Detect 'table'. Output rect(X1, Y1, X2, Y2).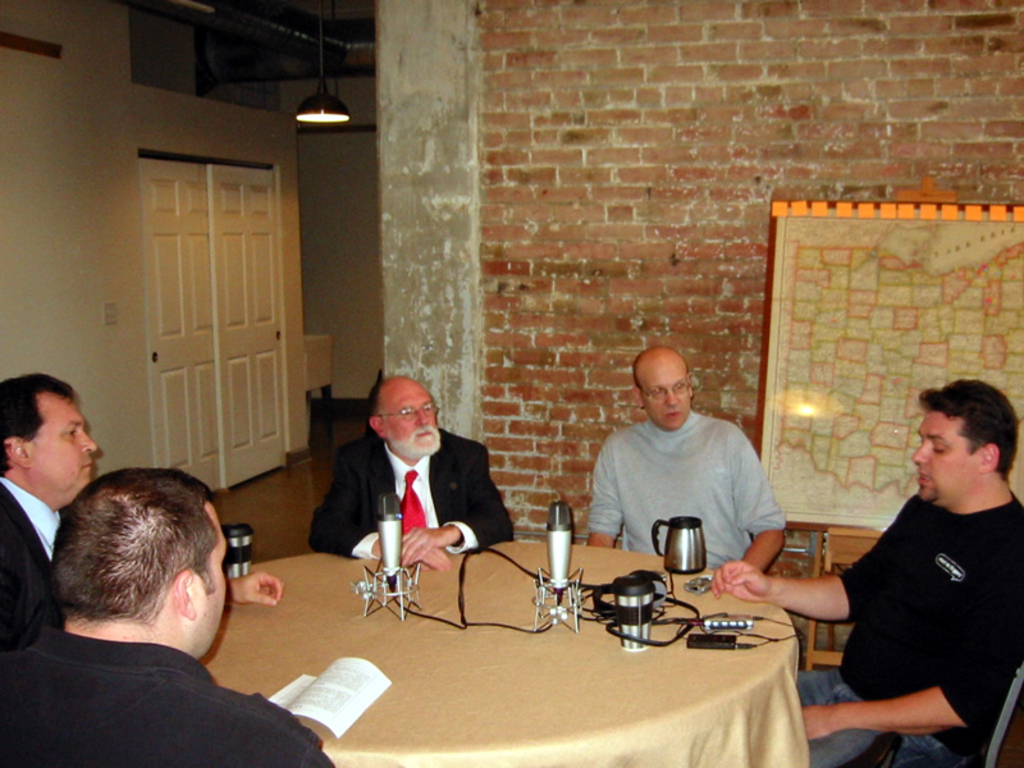
rect(138, 548, 861, 764).
